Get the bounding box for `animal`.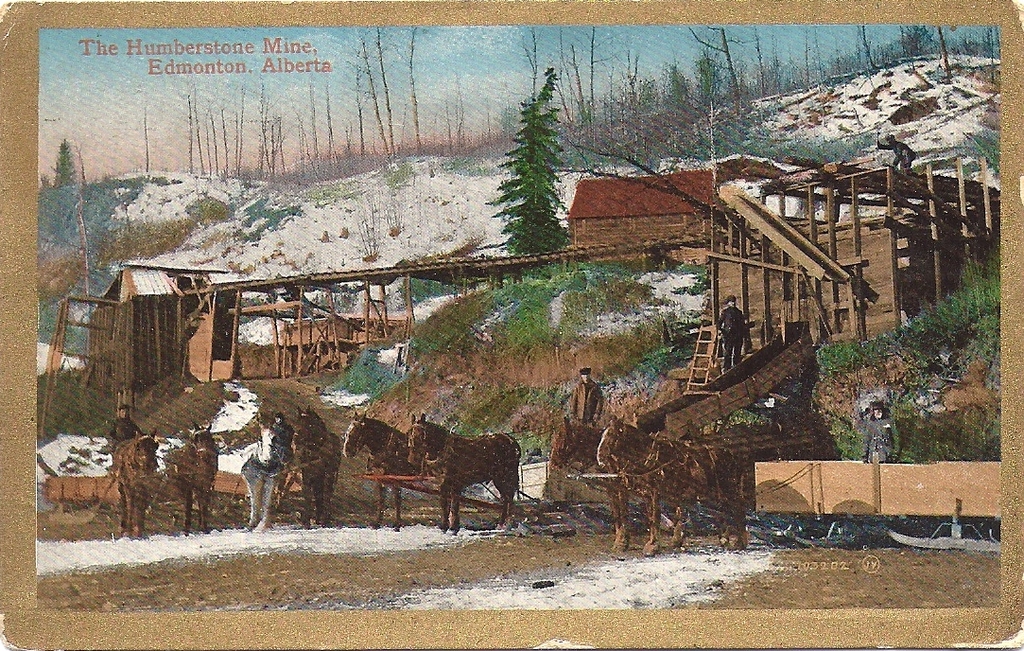
box=[236, 418, 292, 536].
